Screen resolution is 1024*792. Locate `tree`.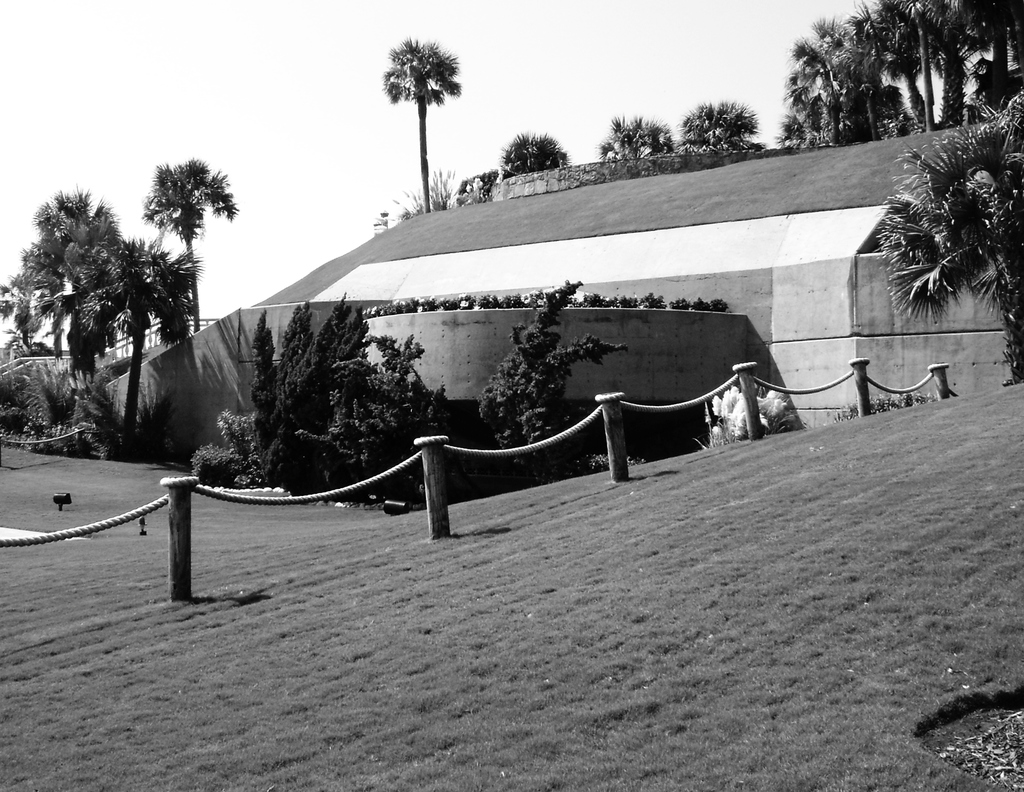
(376,45,459,212).
